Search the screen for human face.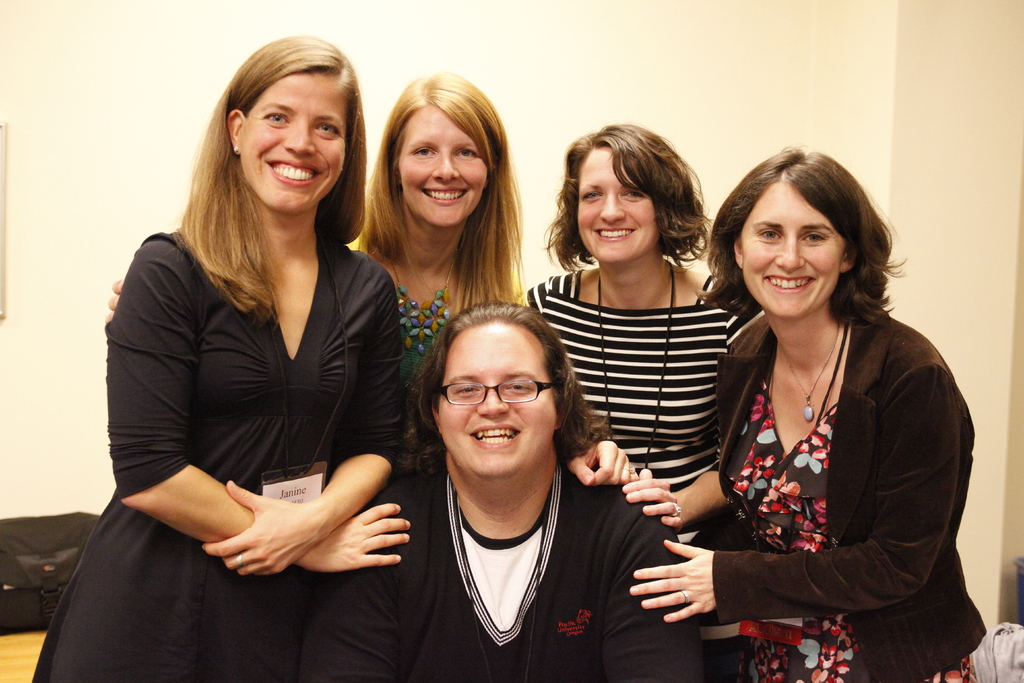
Found at l=399, t=103, r=488, b=228.
